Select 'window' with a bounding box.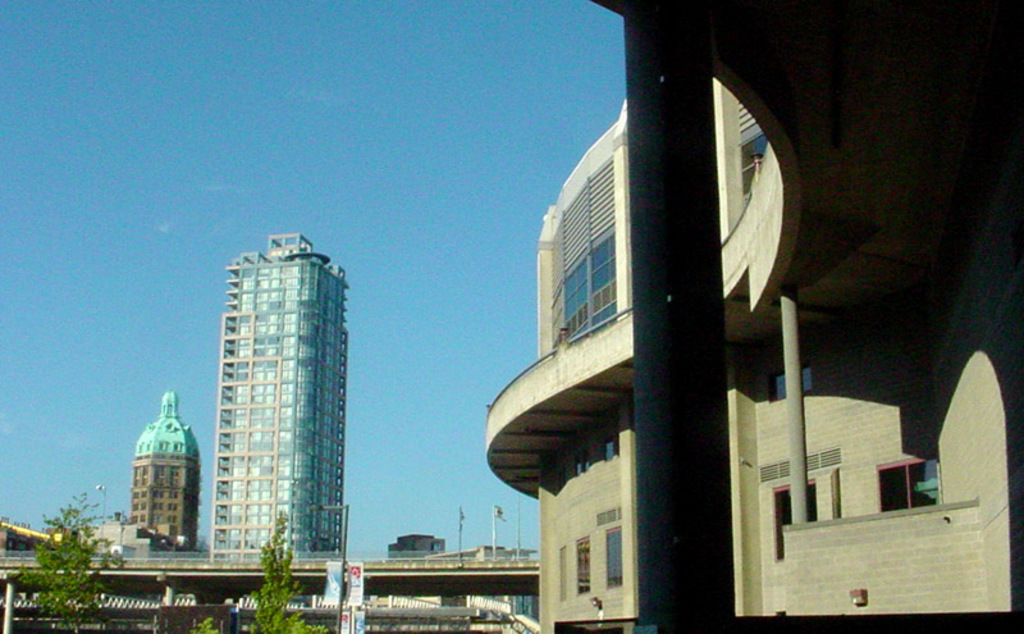
877:457:947:510.
